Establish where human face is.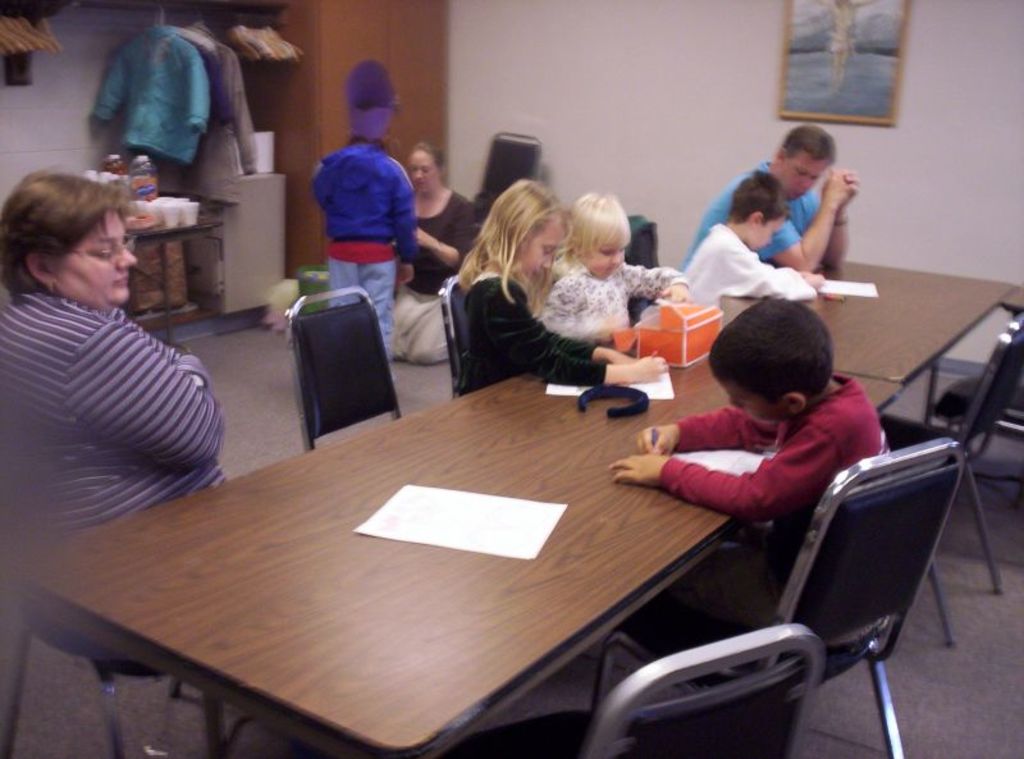
Established at 411 150 439 200.
